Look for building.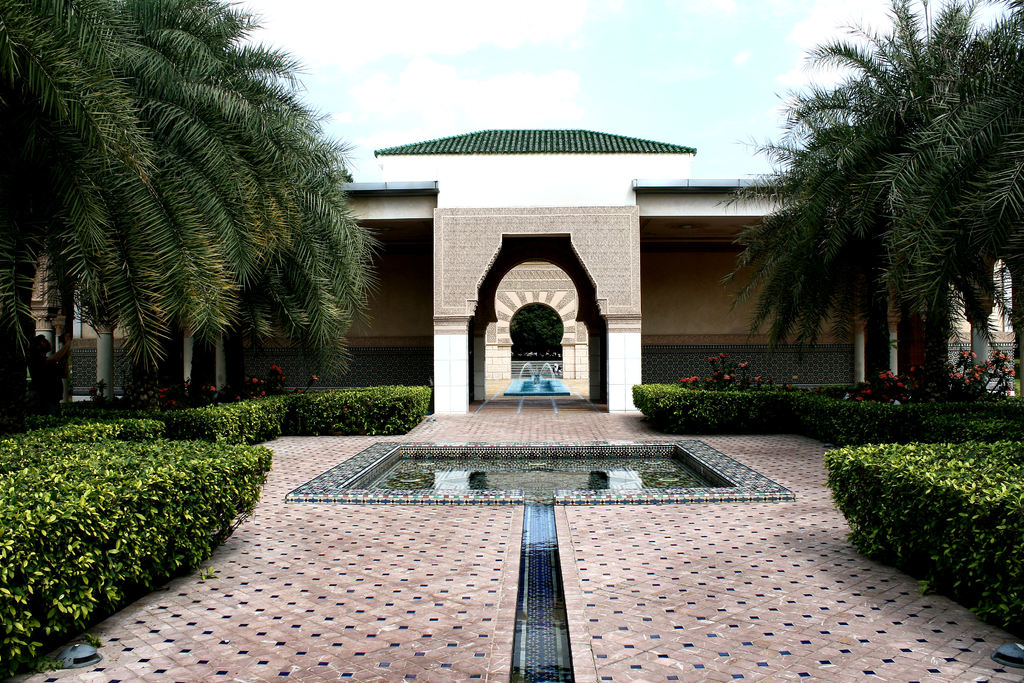
Found: [22,122,1023,416].
